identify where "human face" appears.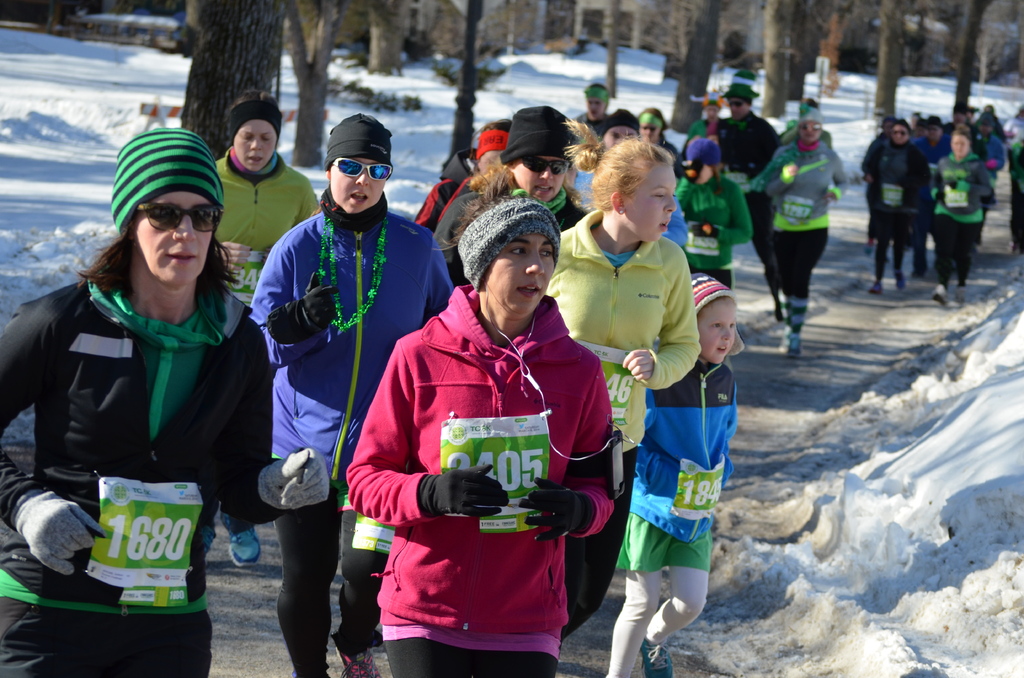
Appears at (x1=624, y1=163, x2=676, y2=244).
